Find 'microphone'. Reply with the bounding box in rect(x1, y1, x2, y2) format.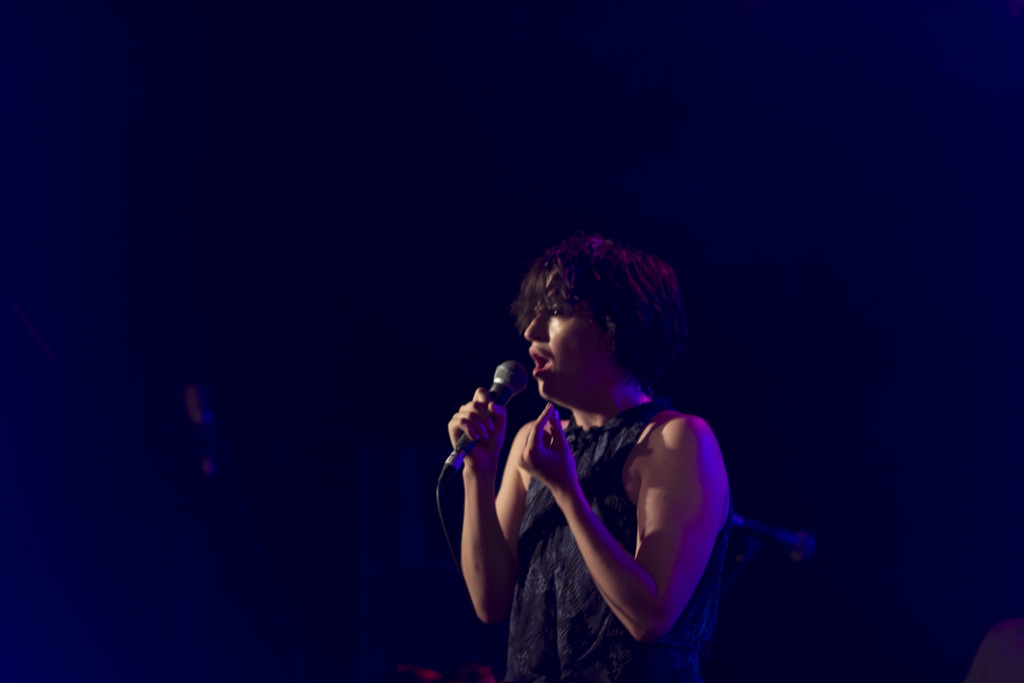
rect(454, 373, 530, 477).
